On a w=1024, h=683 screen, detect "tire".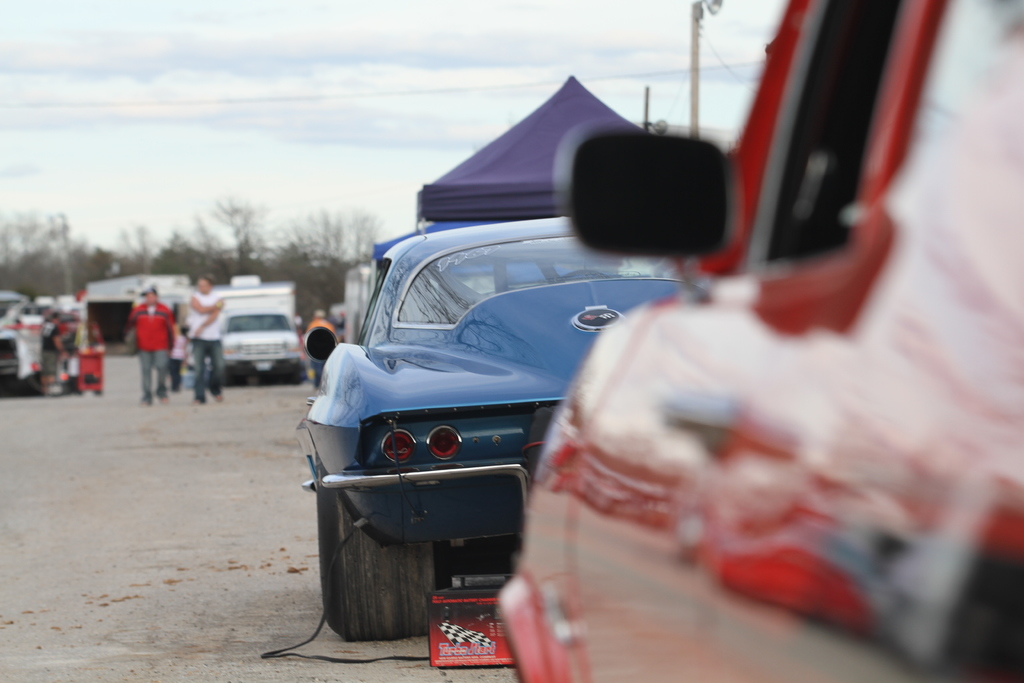
<bbox>316, 464, 438, 647</bbox>.
